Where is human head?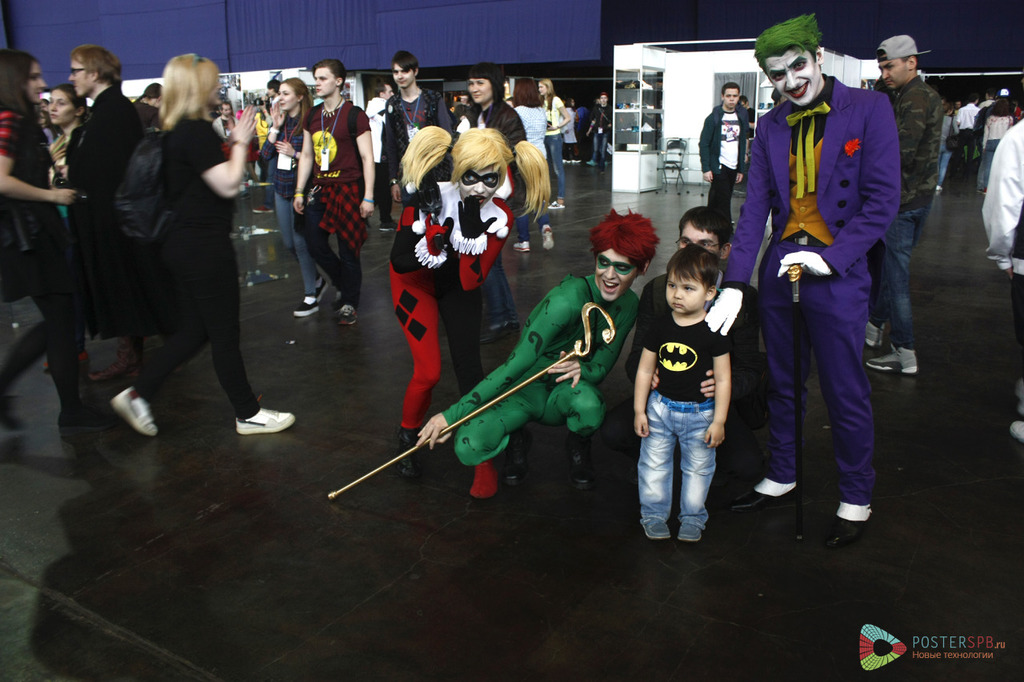
bbox=[145, 82, 158, 107].
